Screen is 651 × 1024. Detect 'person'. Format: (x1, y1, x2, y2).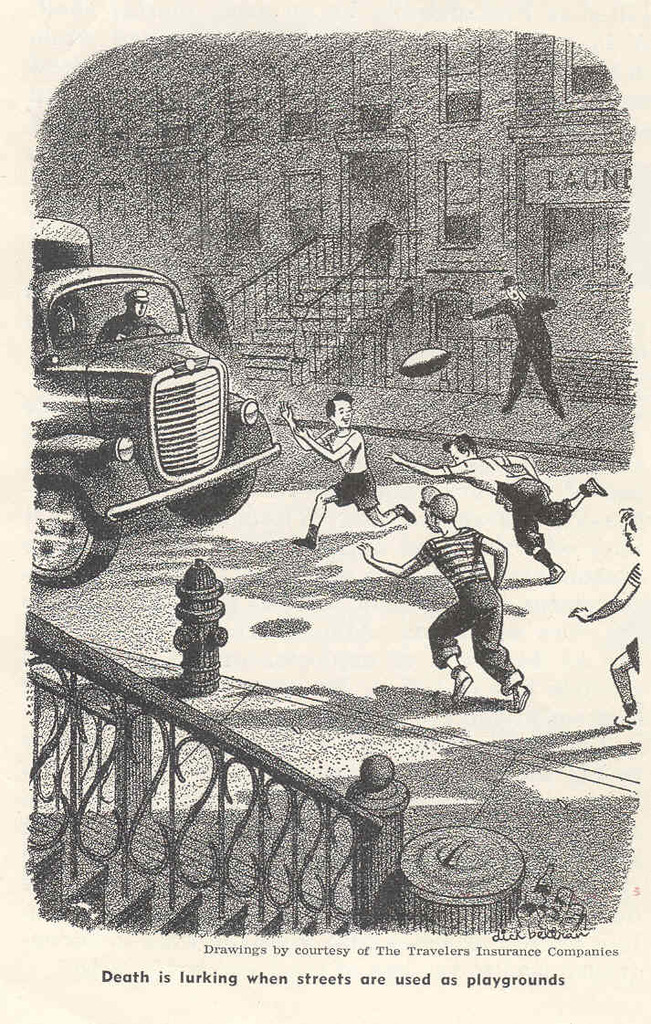
(380, 431, 599, 577).
